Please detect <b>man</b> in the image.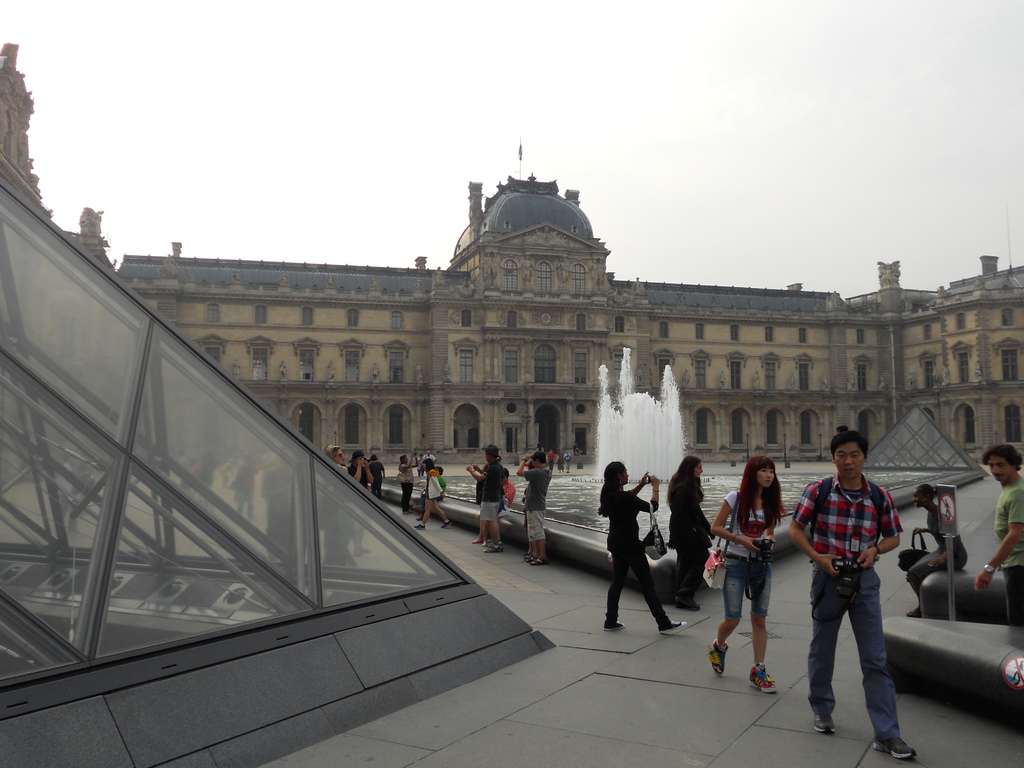
(x1=422, y1=450, x2=435, y2=462).
